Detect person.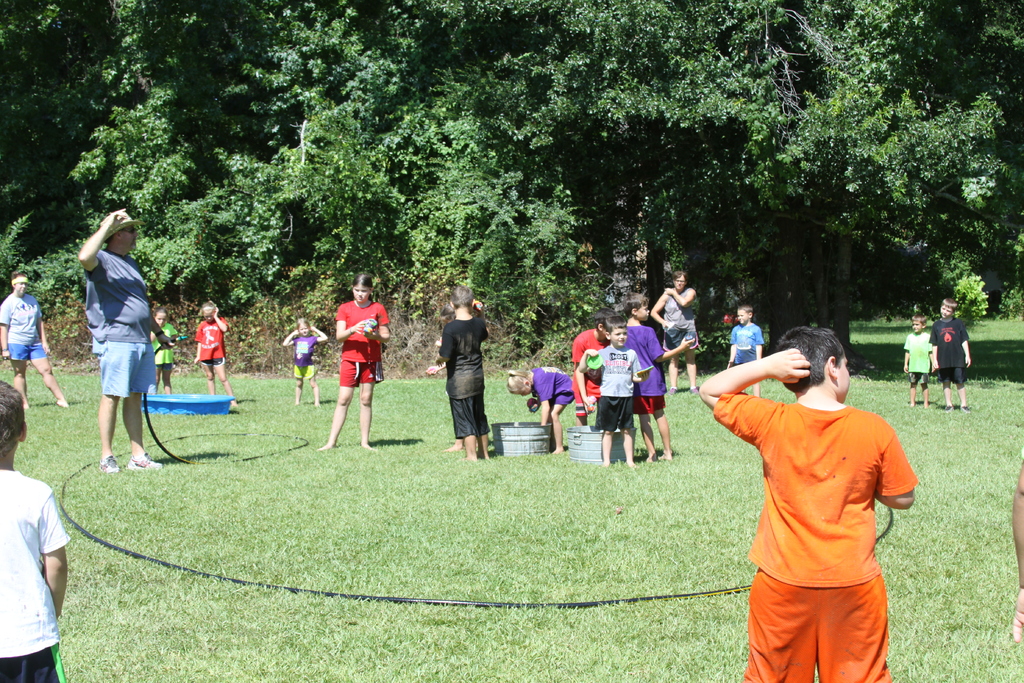
Detected at <bbox>571, 310, 616, 428</bbox>.
